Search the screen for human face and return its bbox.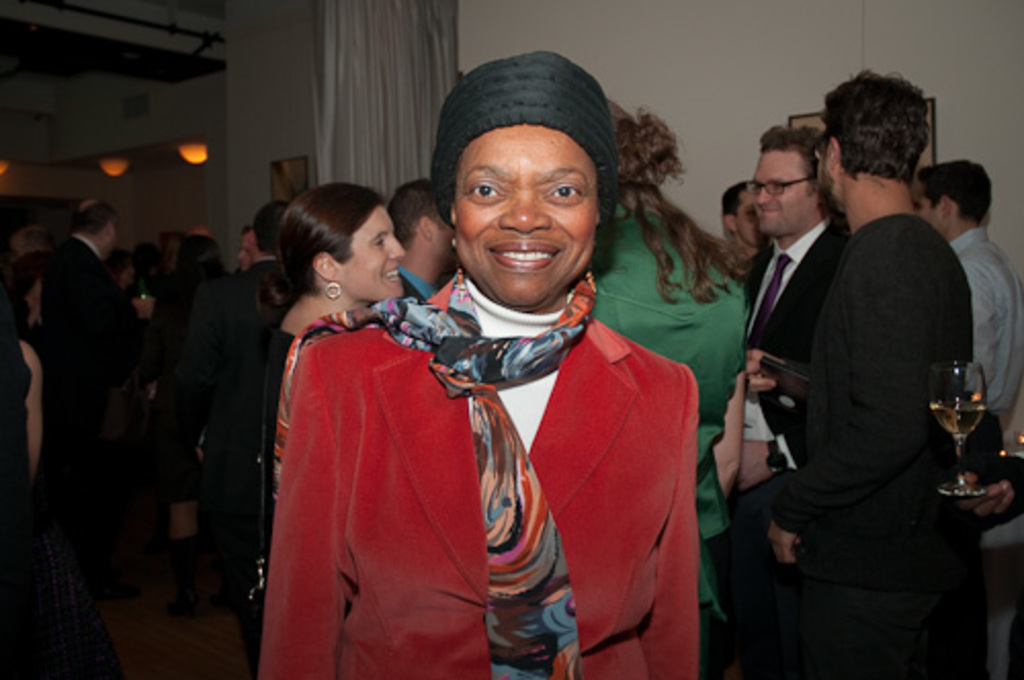
Found: box(346, 209, 406, 295).
